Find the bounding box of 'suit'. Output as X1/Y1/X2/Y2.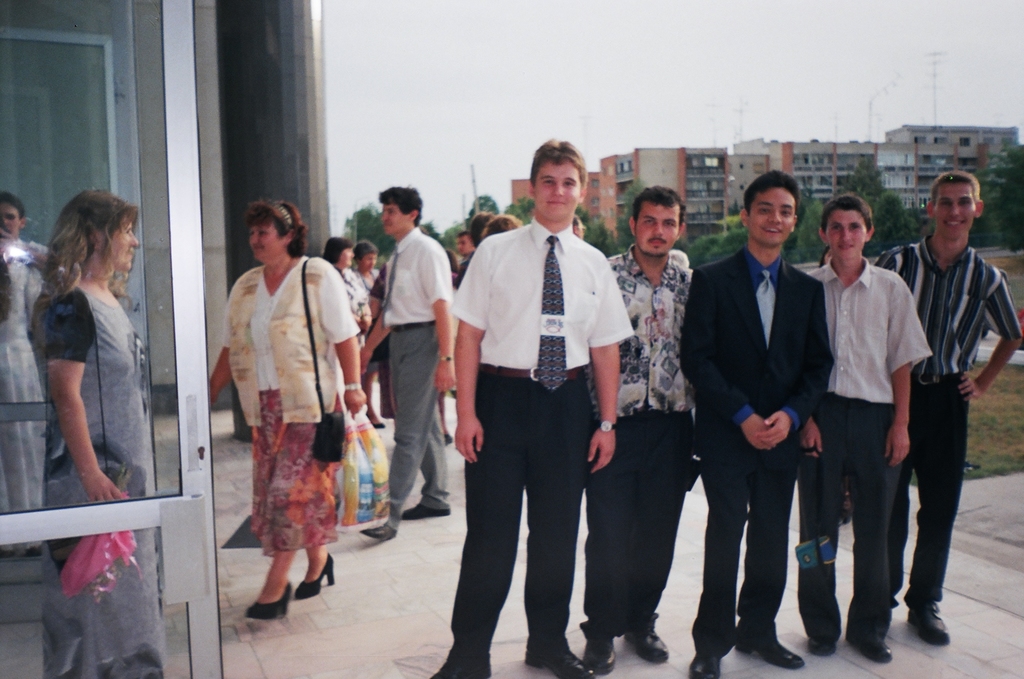
705/168/844/659.
